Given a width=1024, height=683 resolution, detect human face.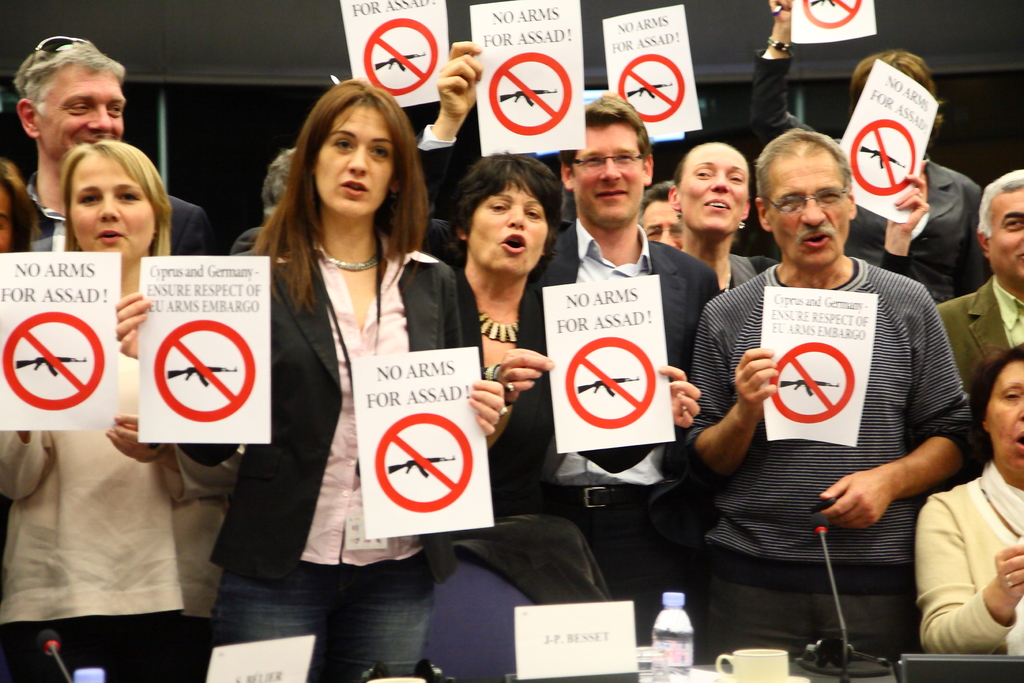
pyautogui.locateOnScreen(463, 170, 561, 283).
